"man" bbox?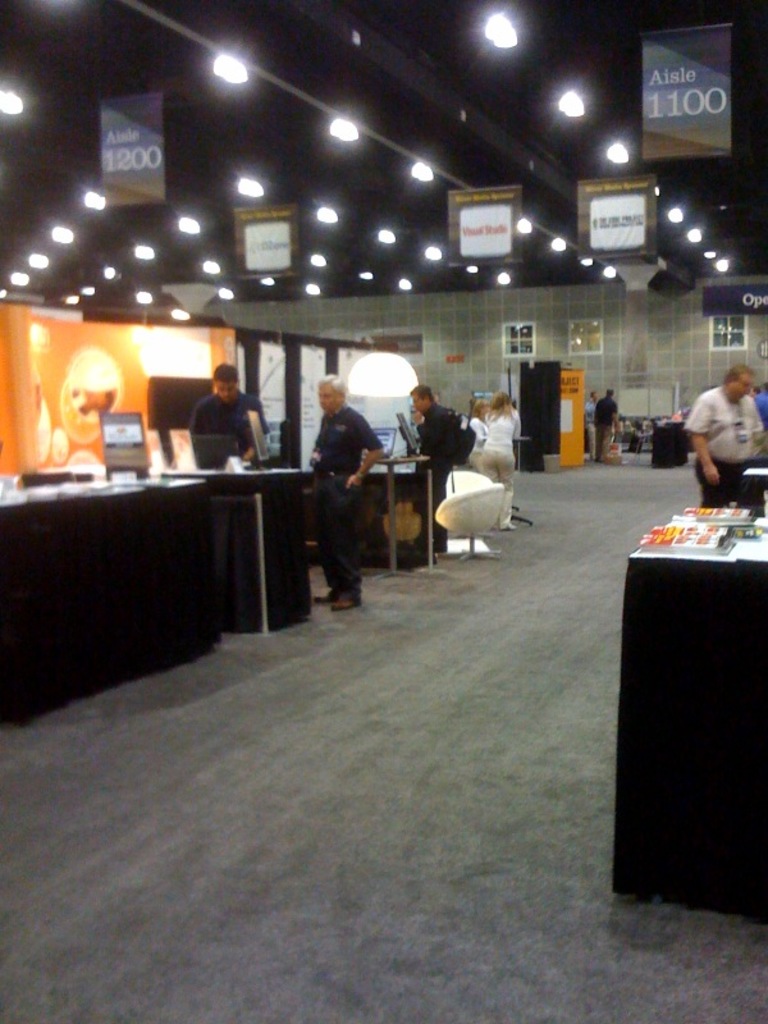
pyautogui.locateOnScreen(308, 371, 387, 611)
